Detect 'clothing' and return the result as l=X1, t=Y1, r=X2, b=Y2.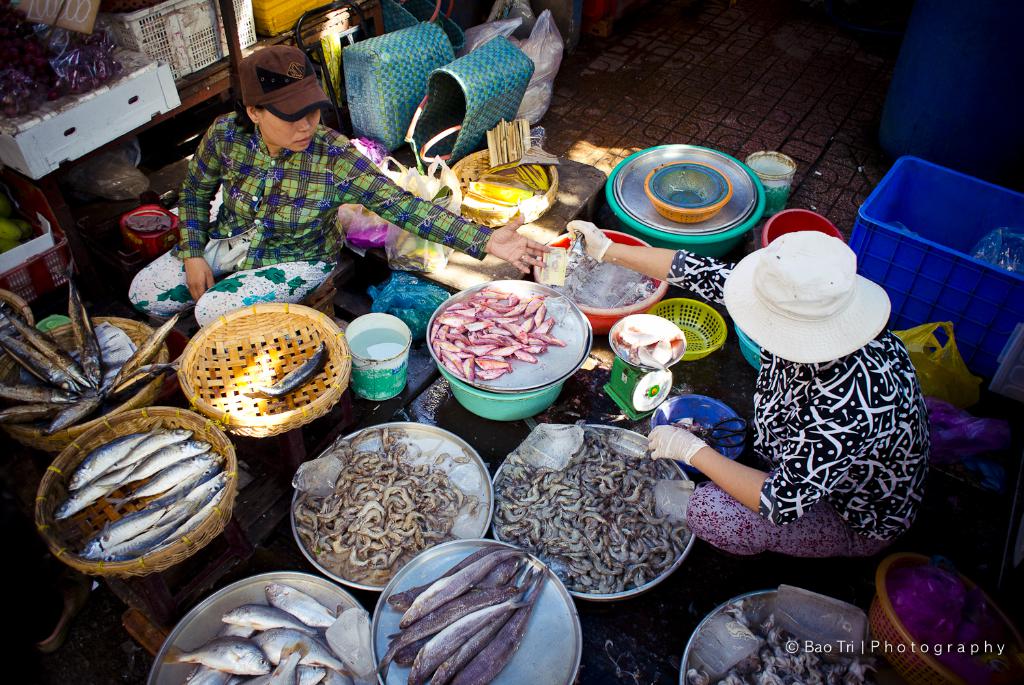
l=129, t=116, r=500, b=334.
